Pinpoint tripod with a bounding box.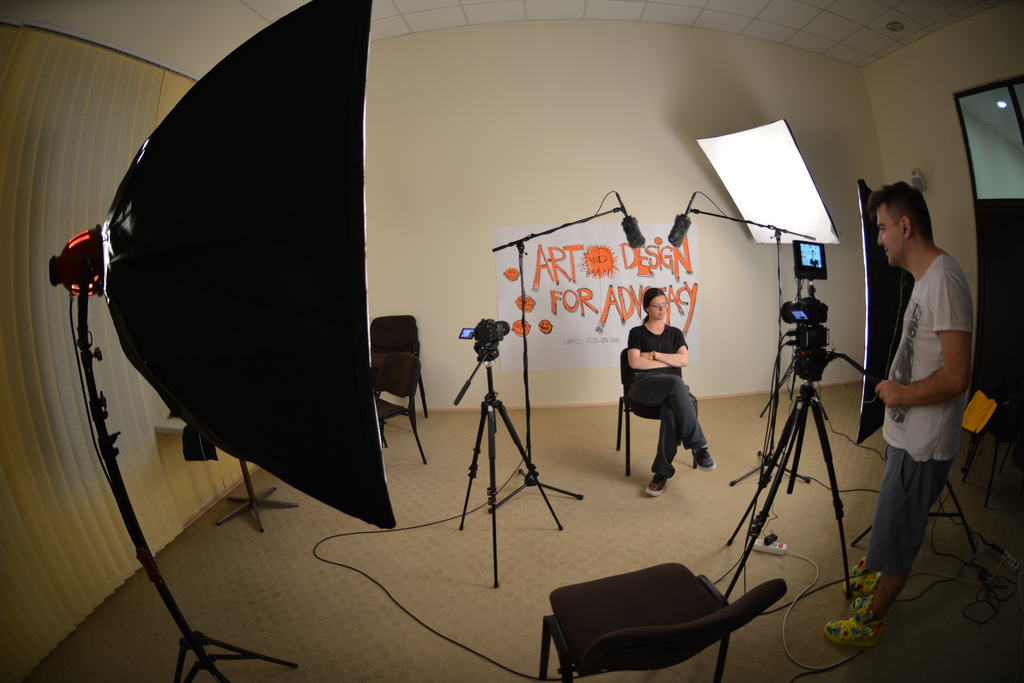
detection(459, 347, 561, 592).
